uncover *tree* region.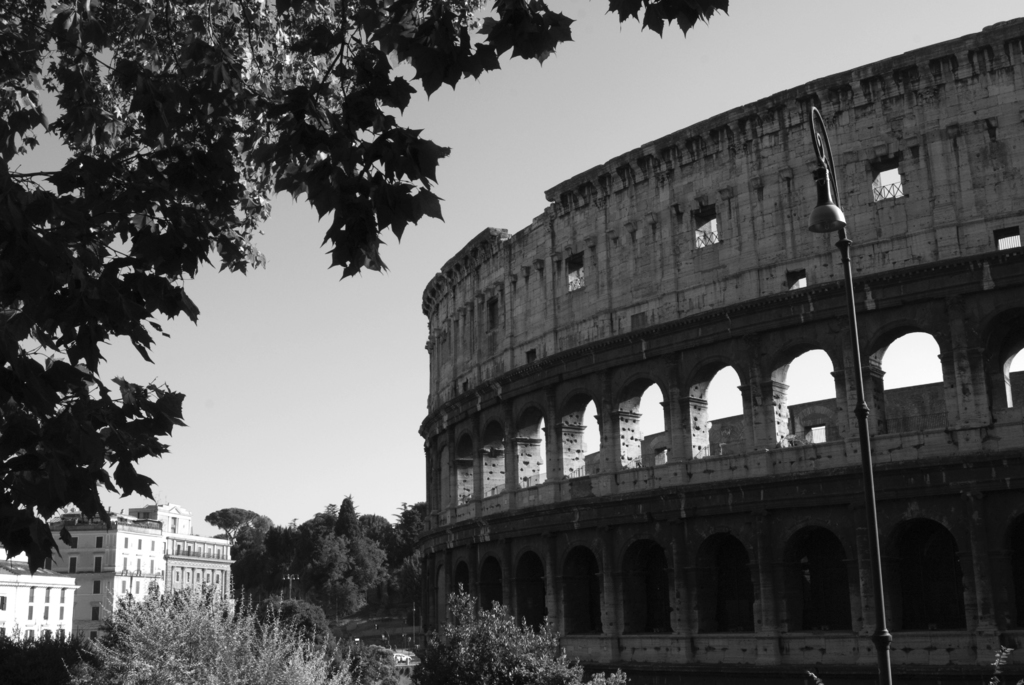
Uncovered: x1=309, y1=496, x2=396, y2=624.
